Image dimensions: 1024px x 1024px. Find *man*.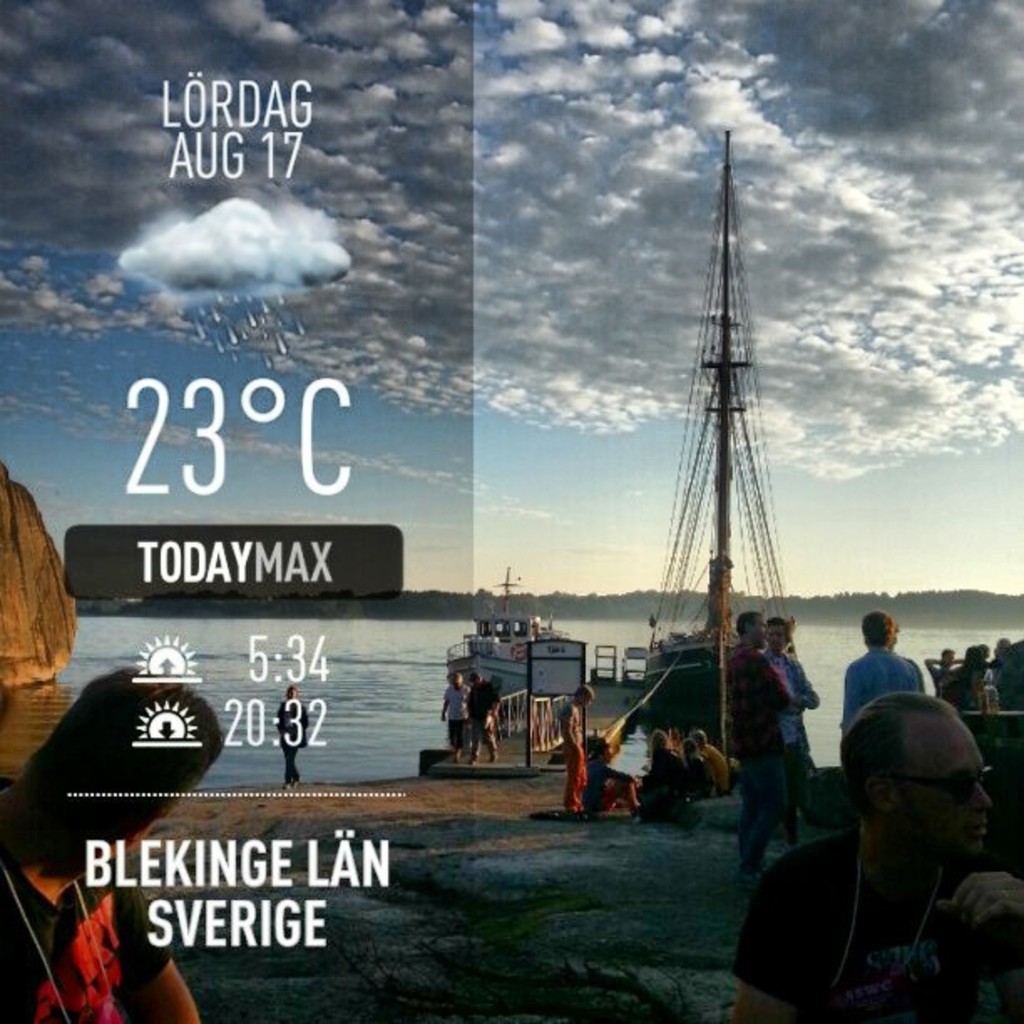
840, 609, 924, 740.
